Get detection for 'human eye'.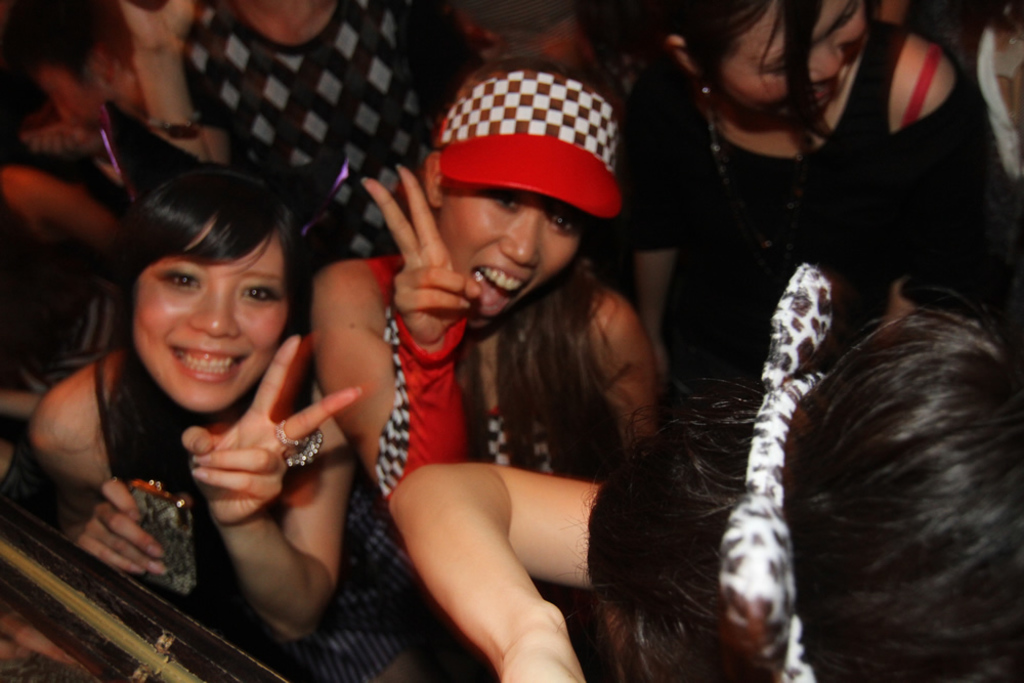
Detection: x1=544, y1=209, x2=580, y2=240.
